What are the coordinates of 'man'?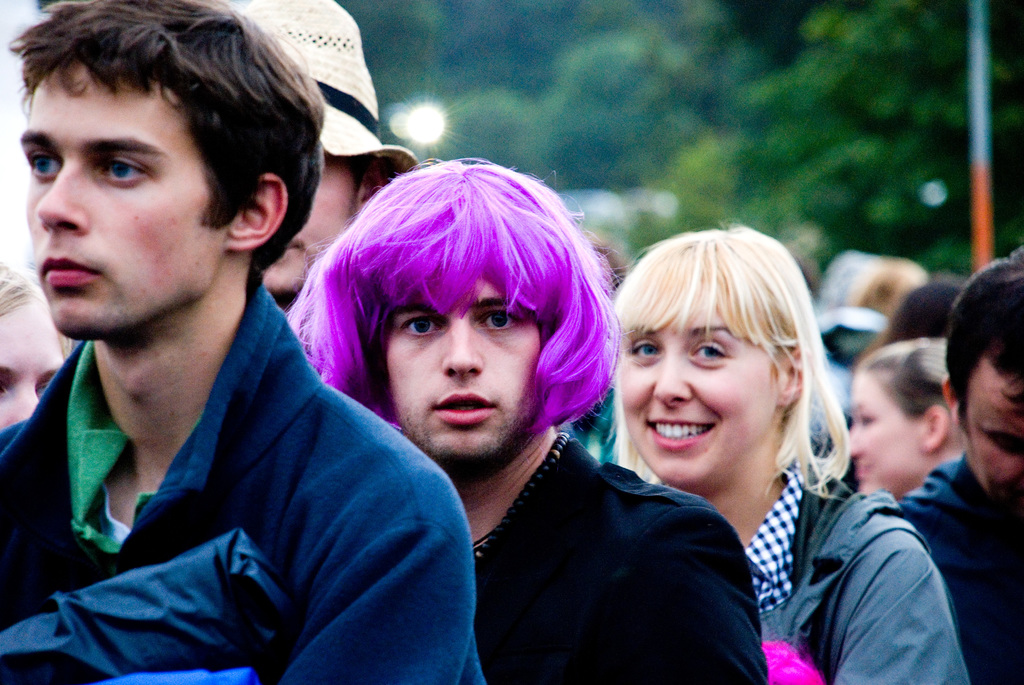
x1=282 y1=153 x2=775 y2=684.
